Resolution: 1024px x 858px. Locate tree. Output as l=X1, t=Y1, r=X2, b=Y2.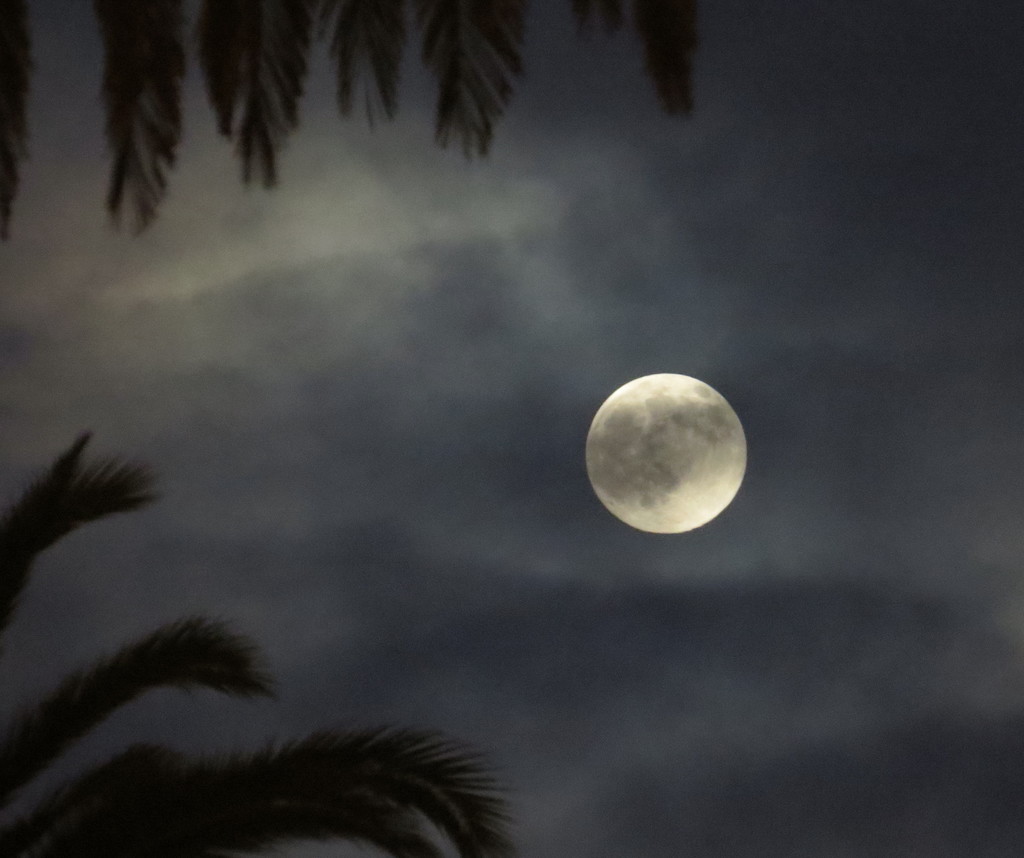
l=0, t=405, r=461, b=852.
